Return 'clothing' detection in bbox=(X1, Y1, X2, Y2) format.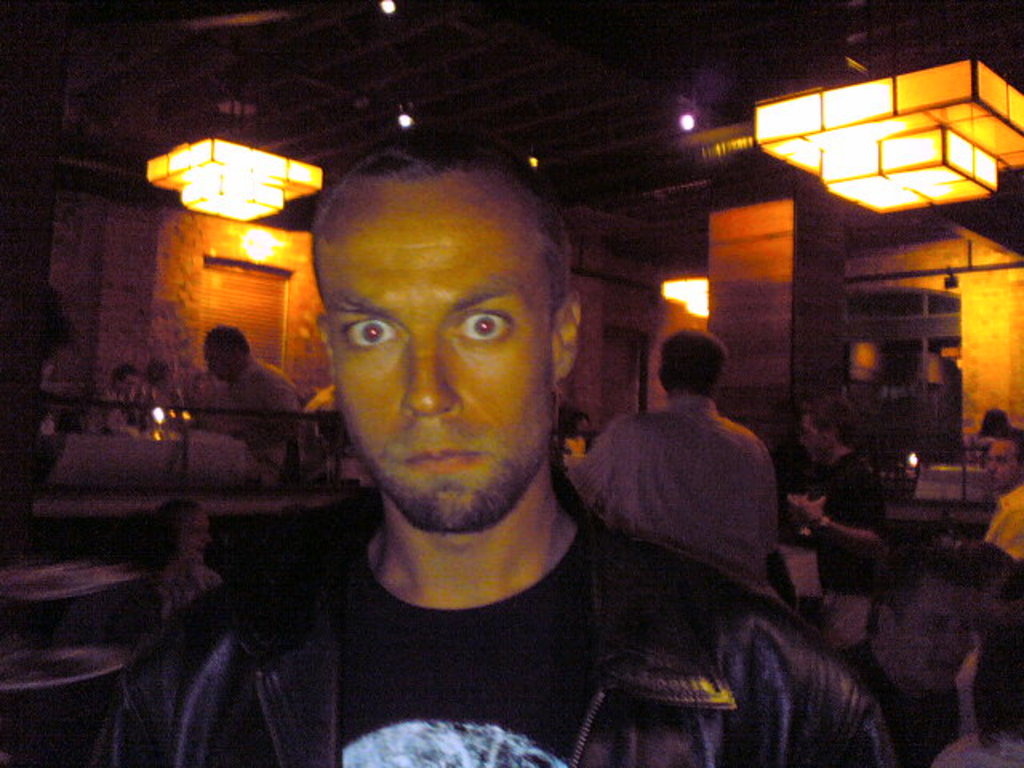
bbox=(814, 451, 888, 645).
